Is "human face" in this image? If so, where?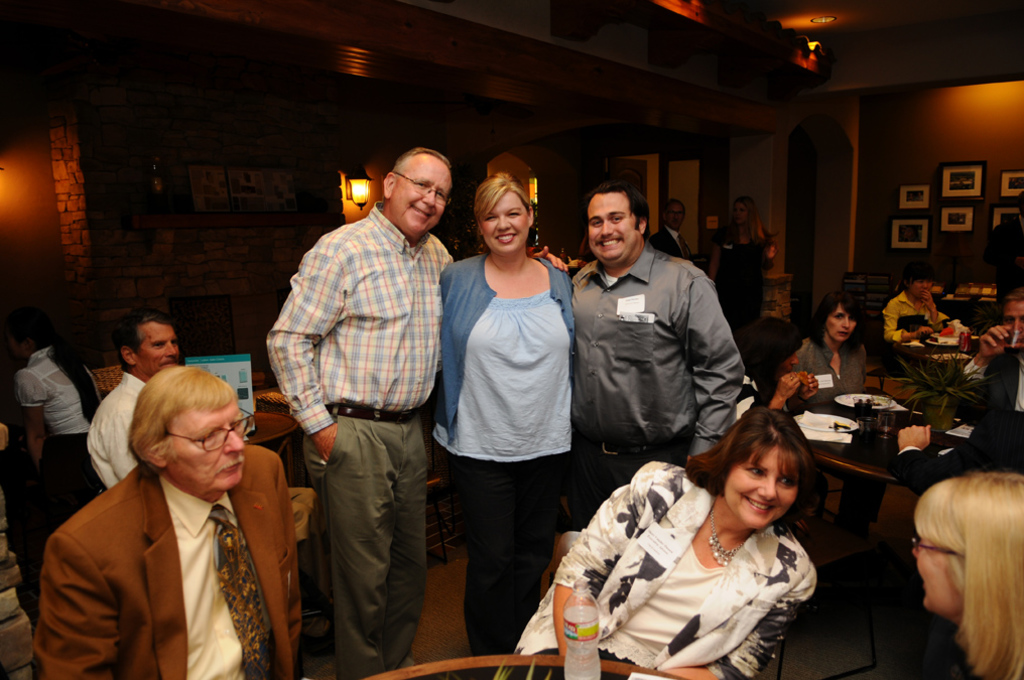
Yes, at locate(722, 446, 796, 530).
